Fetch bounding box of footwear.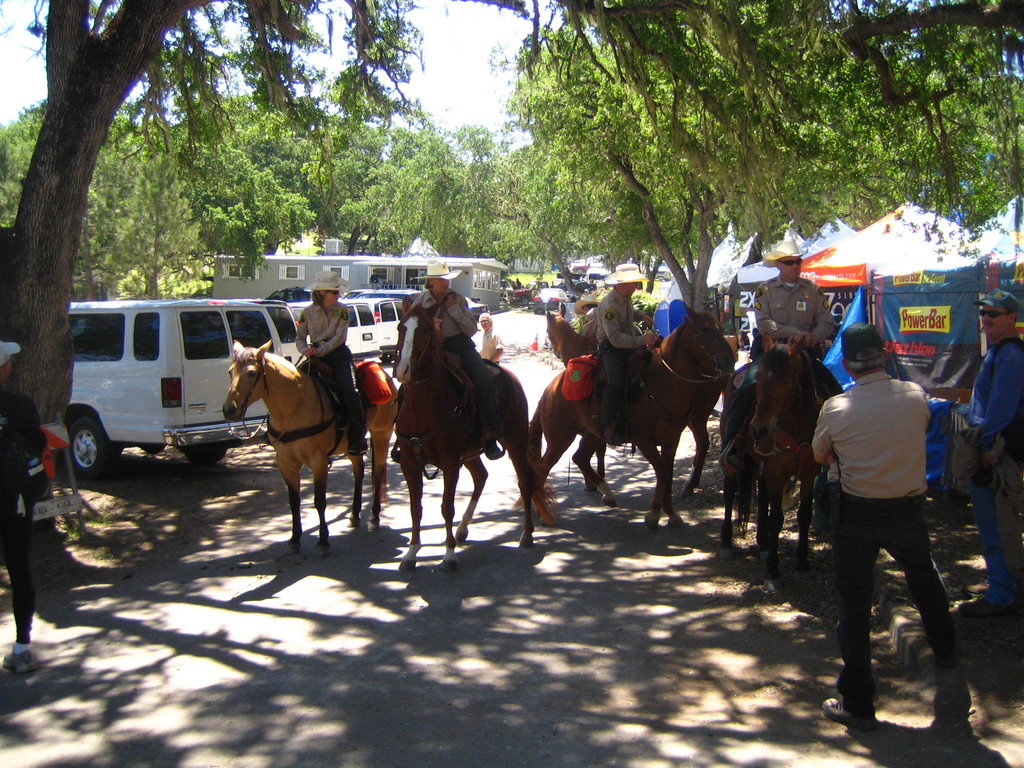
Bbox: crop(824, 700, 878, 738).
